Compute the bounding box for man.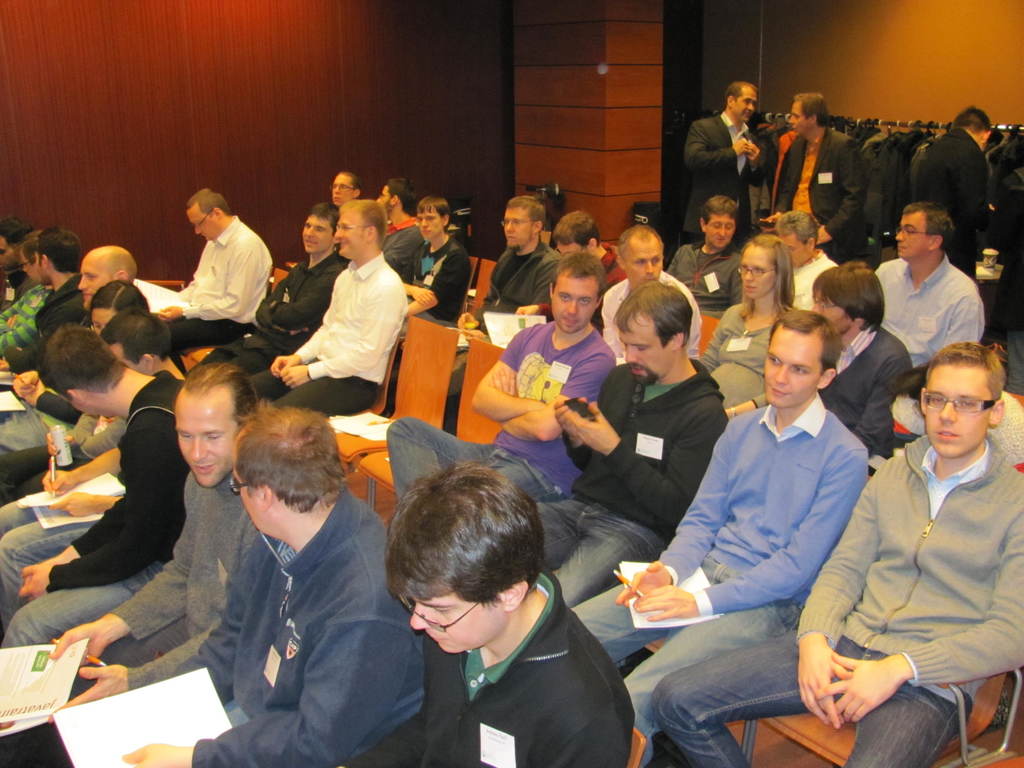
{"left": 667, "top": 68, "right": 778, "bottom": 246}.
